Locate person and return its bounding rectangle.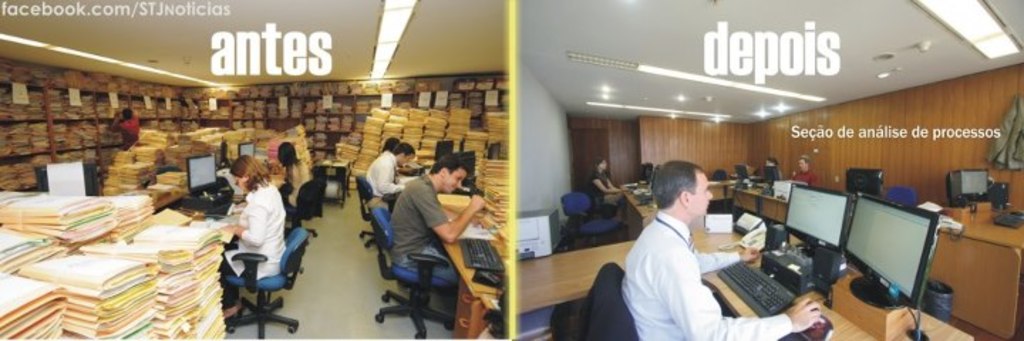
(x1=218, y1=152, x2=289, y2=334).
